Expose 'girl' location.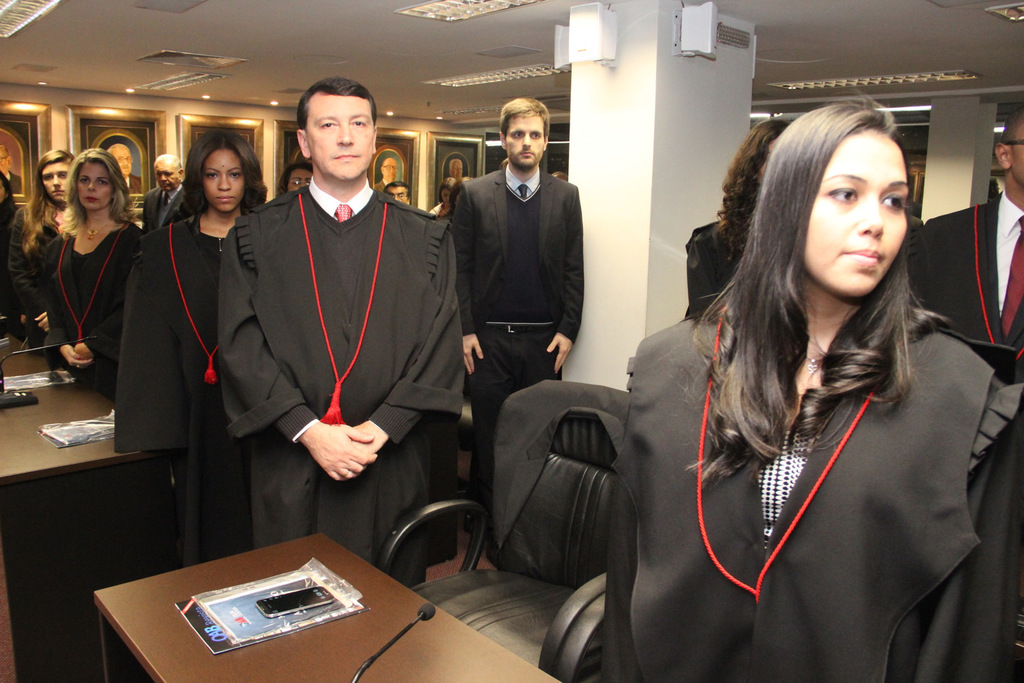
Exposed at bbox(47, 149, 147, 364).
